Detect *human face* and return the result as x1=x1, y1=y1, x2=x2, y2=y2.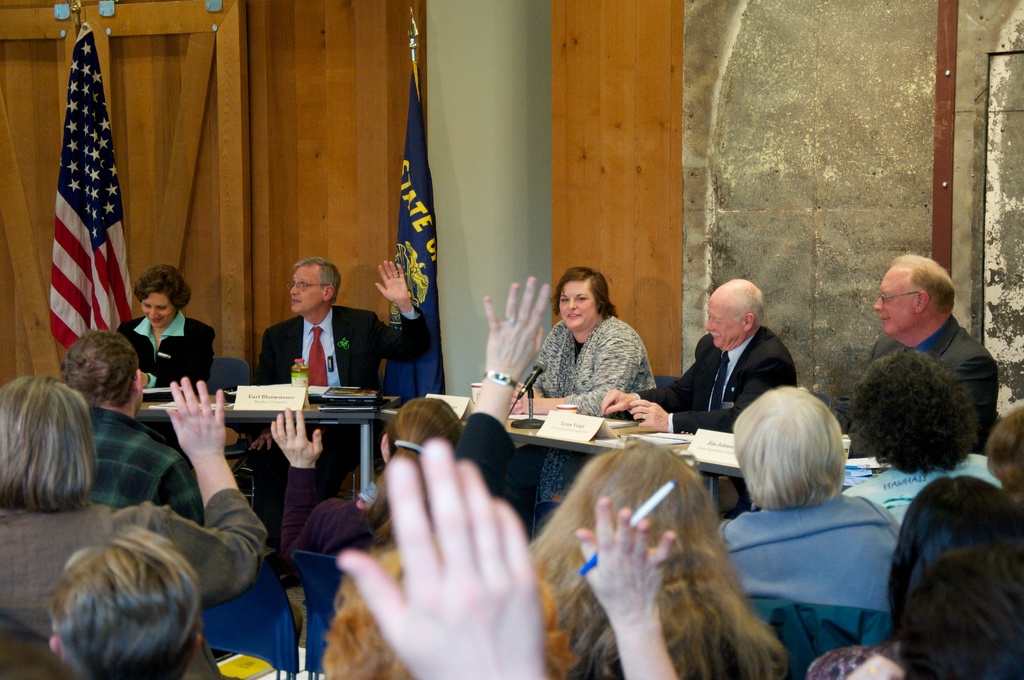
x1=861, y1=260, x2=920, y2=346.
